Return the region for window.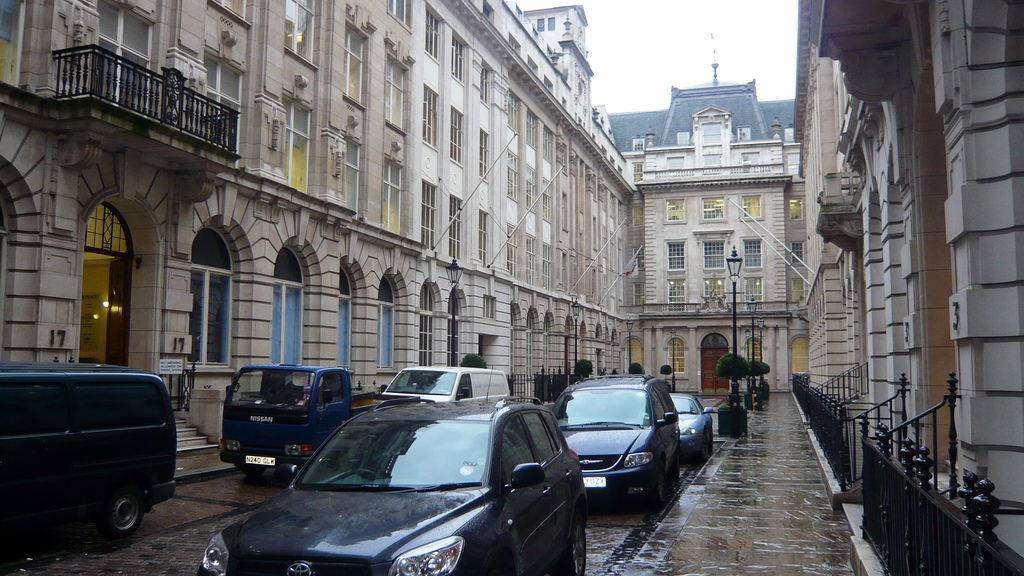
pyautogui.locateOnScreen(477, 128, 492, 183).
